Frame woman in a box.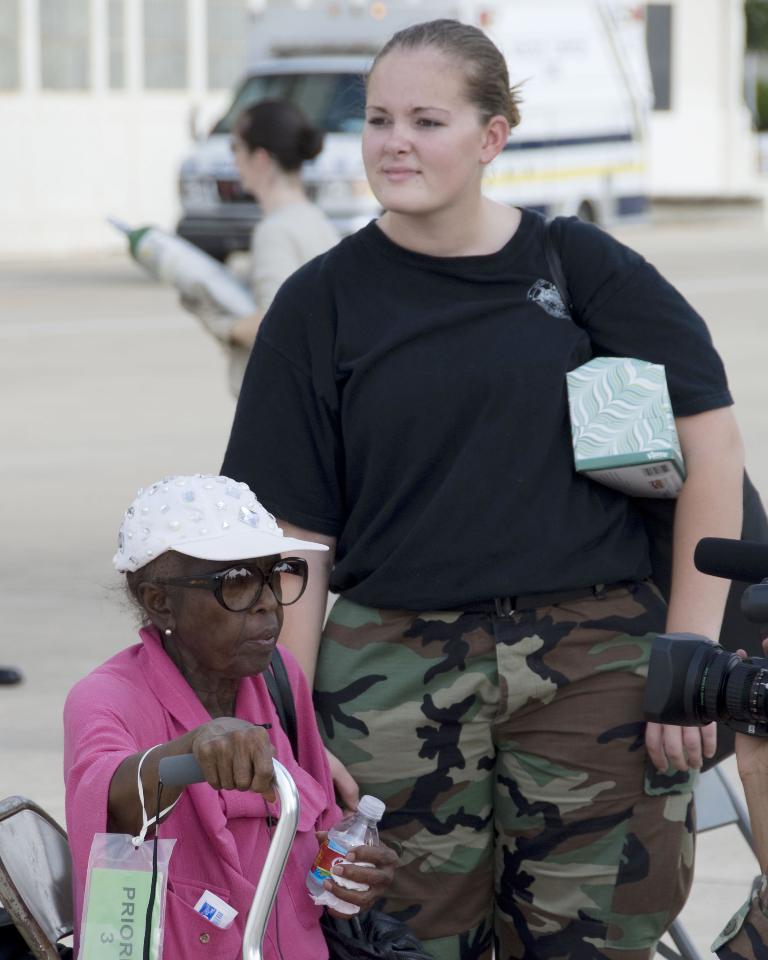
detection(188, 94, 366, 444).
